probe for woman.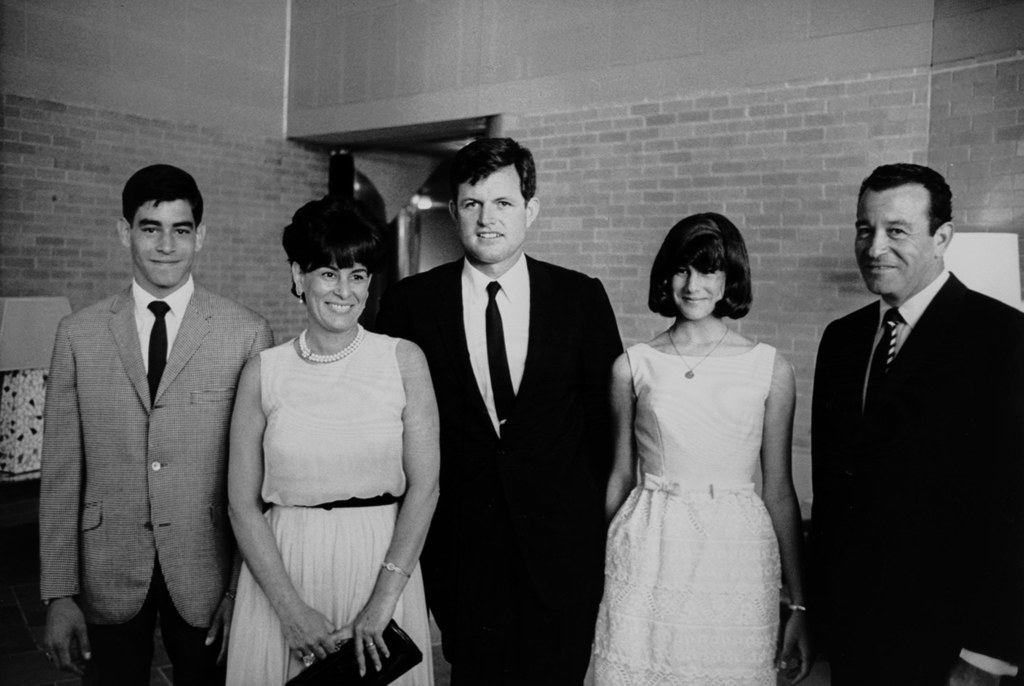
Probe result: <bbox>581, 213, 810, 685</bbox>.
